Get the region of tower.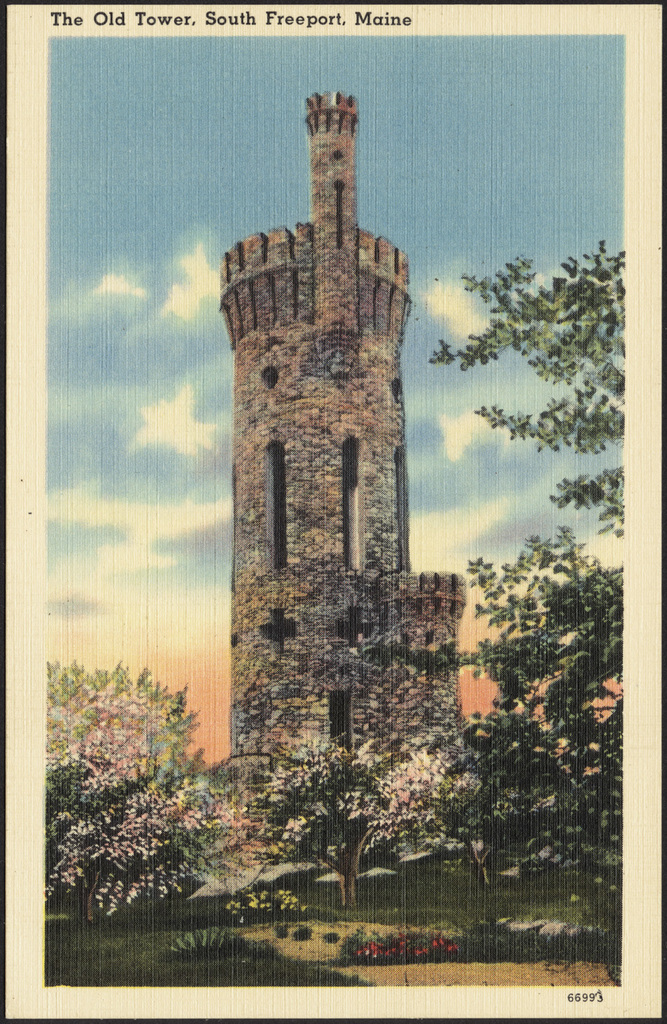
{"left": 203, "top": 93, "right": 446, "bottom": 736}.
